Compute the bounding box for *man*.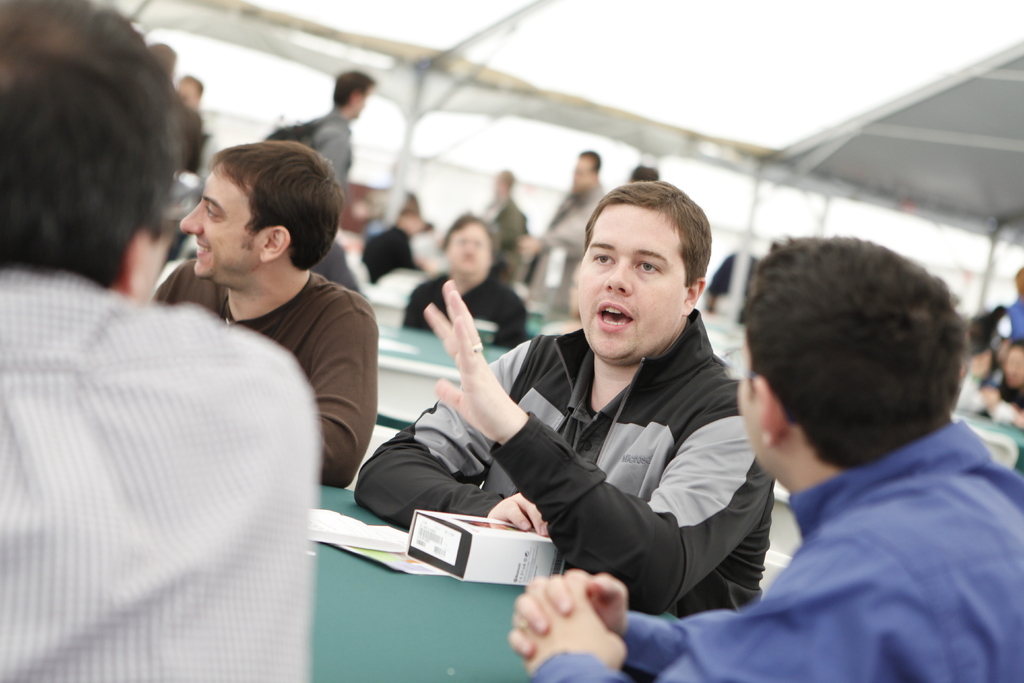
select_region(0, 0, 324, 682).
